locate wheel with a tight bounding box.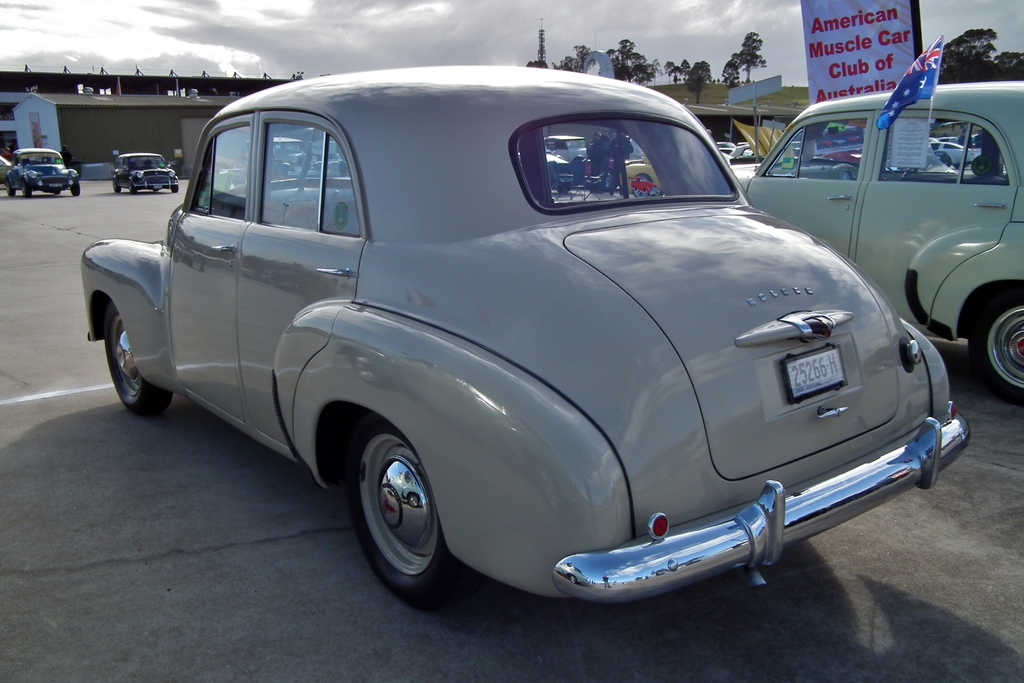
6/177/16/195.
